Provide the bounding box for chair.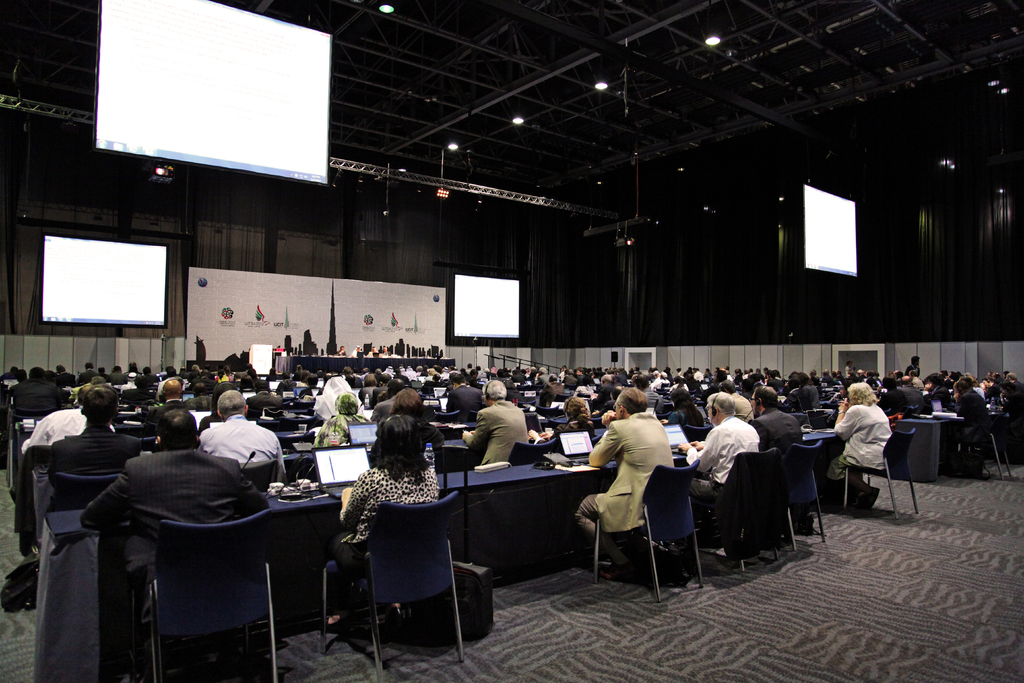
bbox(742, 439, 828, 552).
